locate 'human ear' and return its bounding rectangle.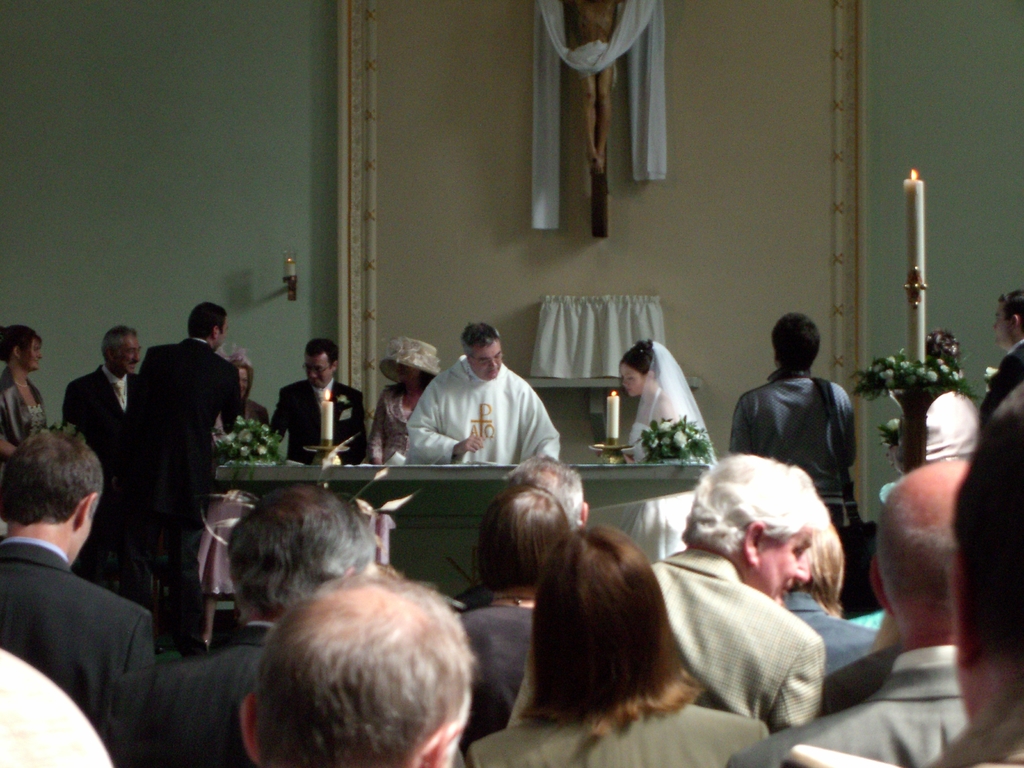
box(1009, 313, 1020, 330).
